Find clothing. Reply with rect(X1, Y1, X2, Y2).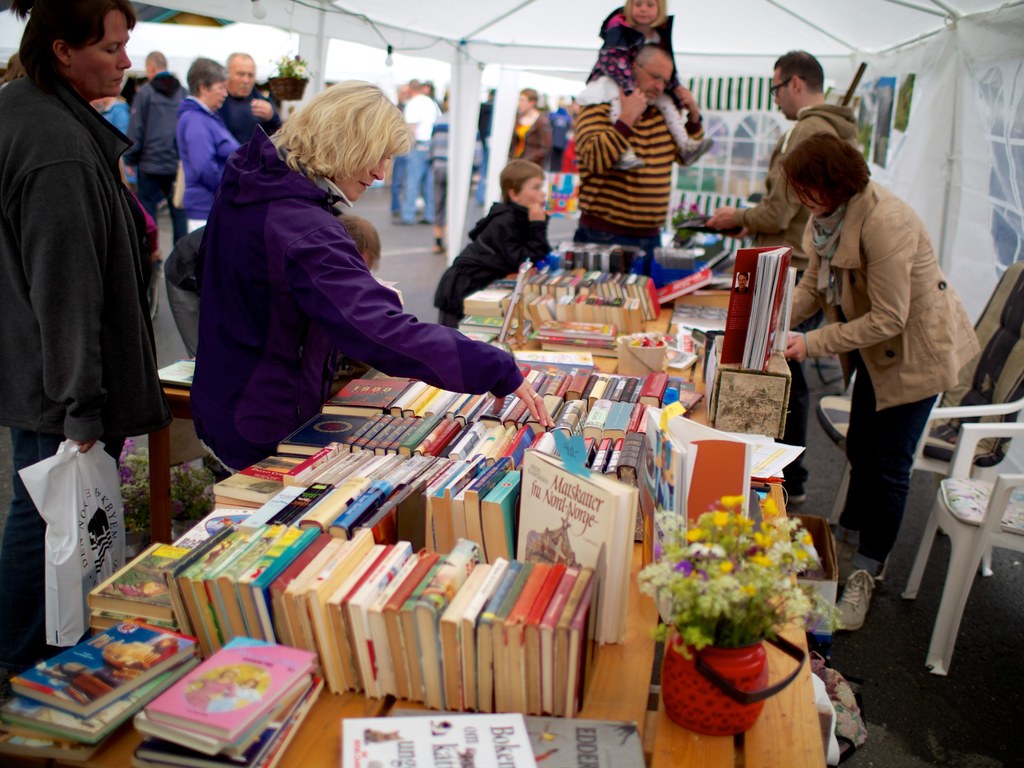
rect(399, 97, 441, 223).
